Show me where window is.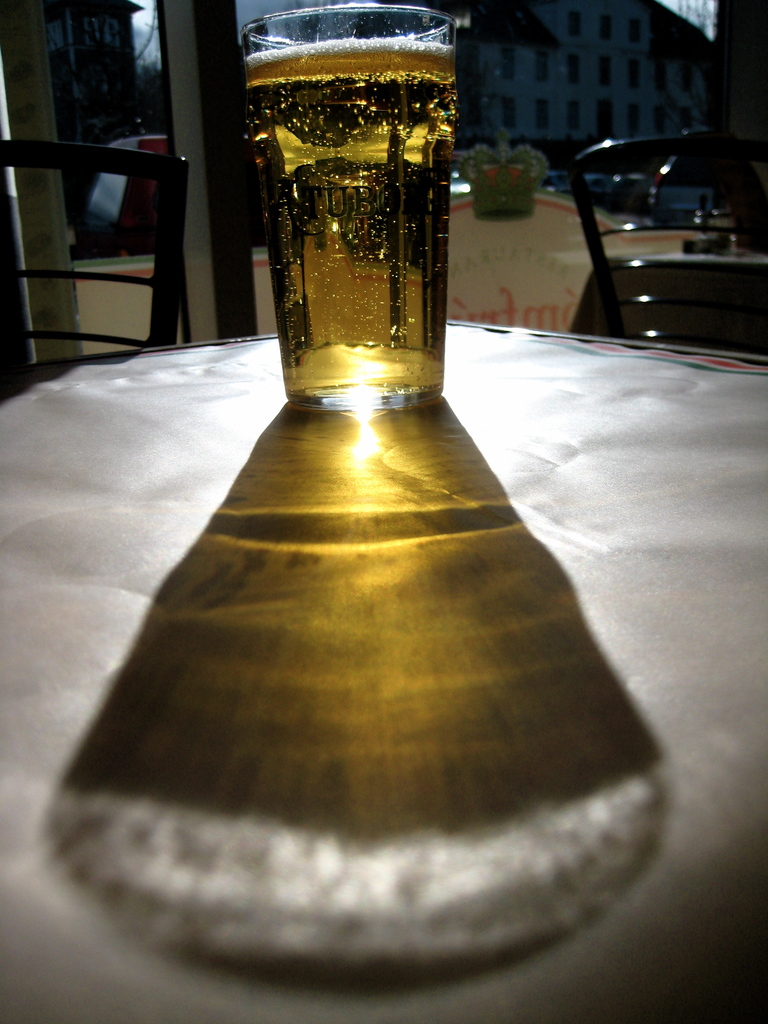
window is at bbox=[628, 106, 639, 134].
